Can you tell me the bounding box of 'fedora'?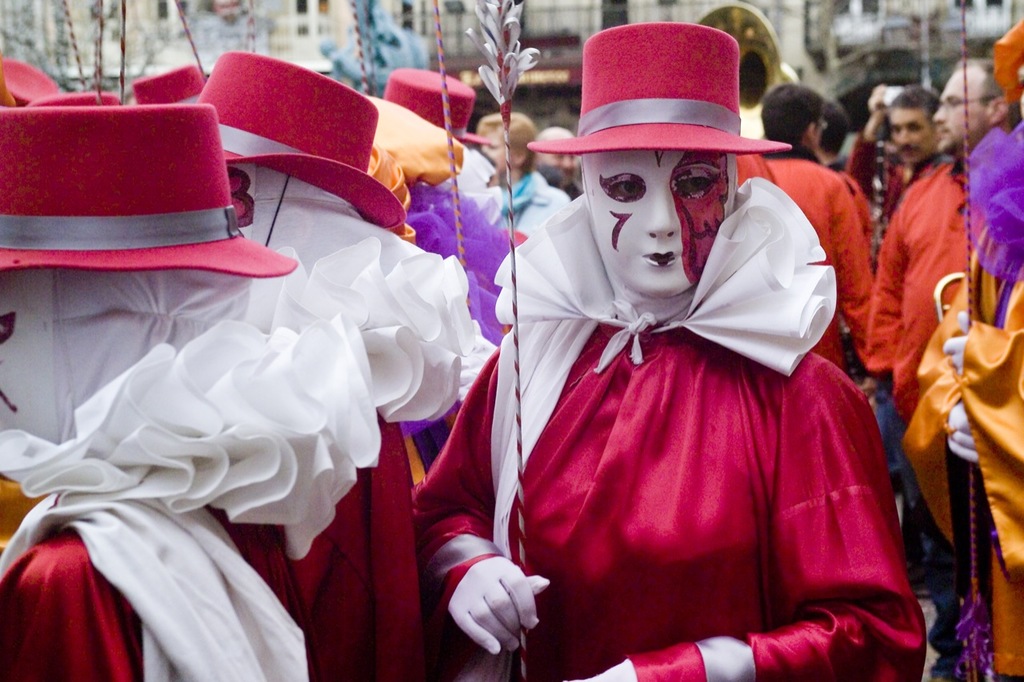
(545, 24, 792, 197).
